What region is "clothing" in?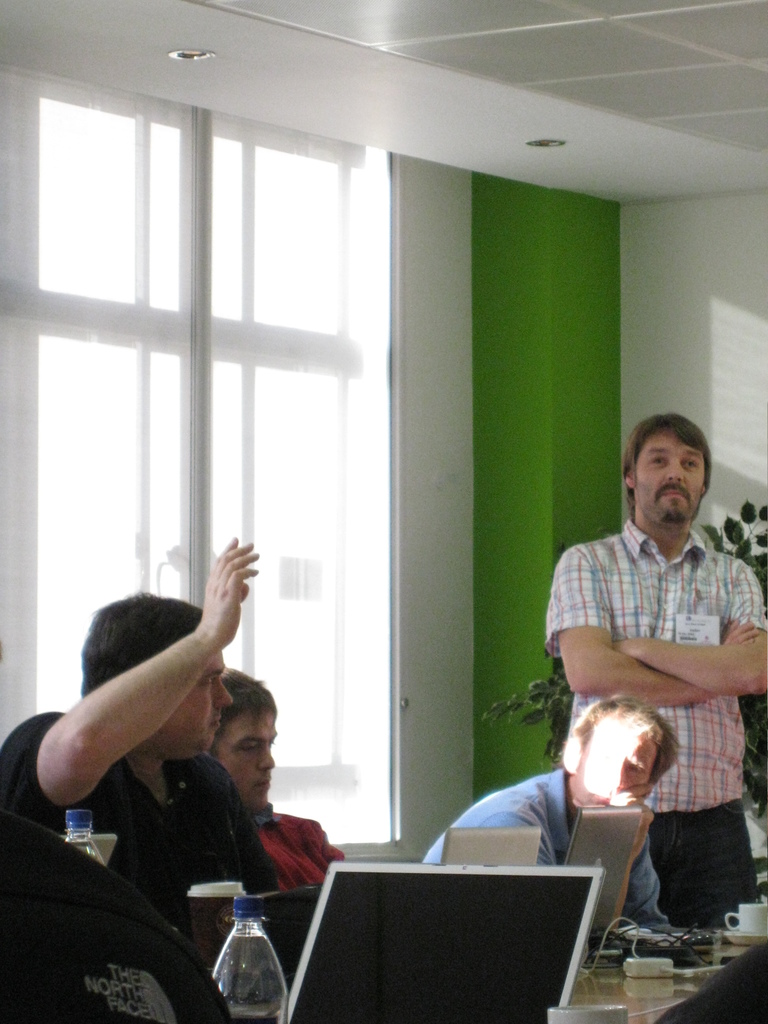
<region>417, 764, 670, 927</region>.
